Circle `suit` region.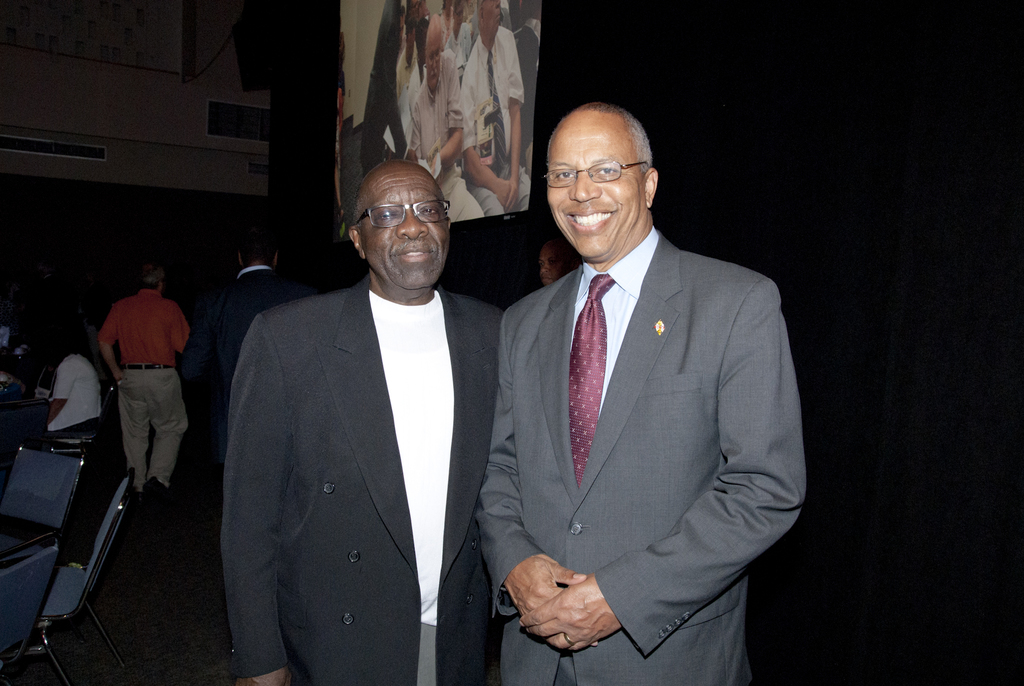
Region: (x1=474, y1=117, x2=799, y2=681).
